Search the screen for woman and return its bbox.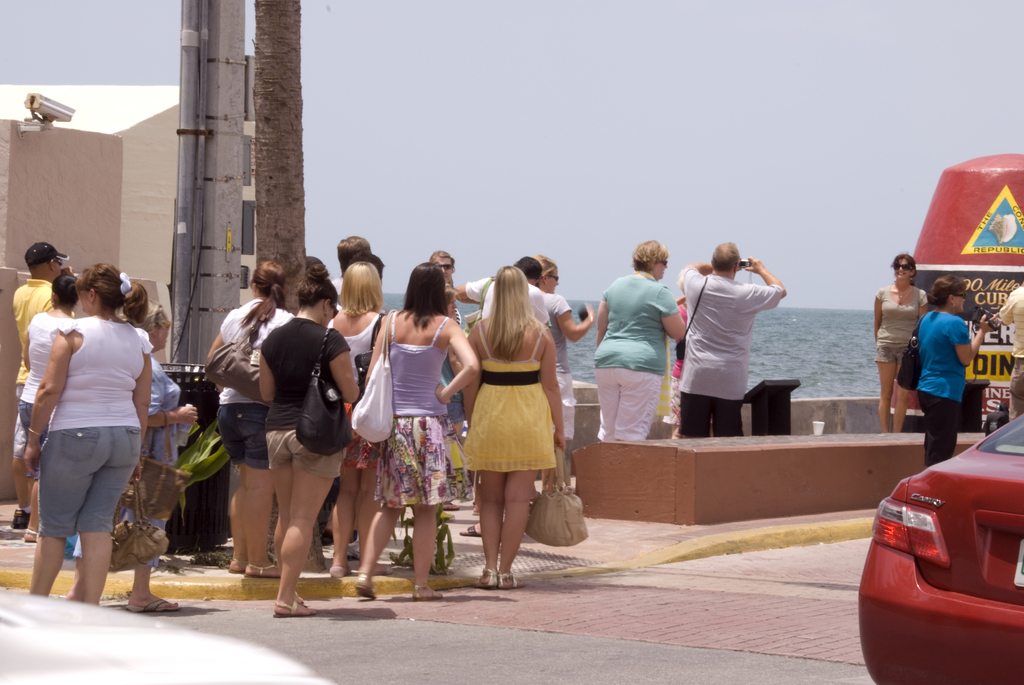
Found: region(538, 260, 598, 436).
